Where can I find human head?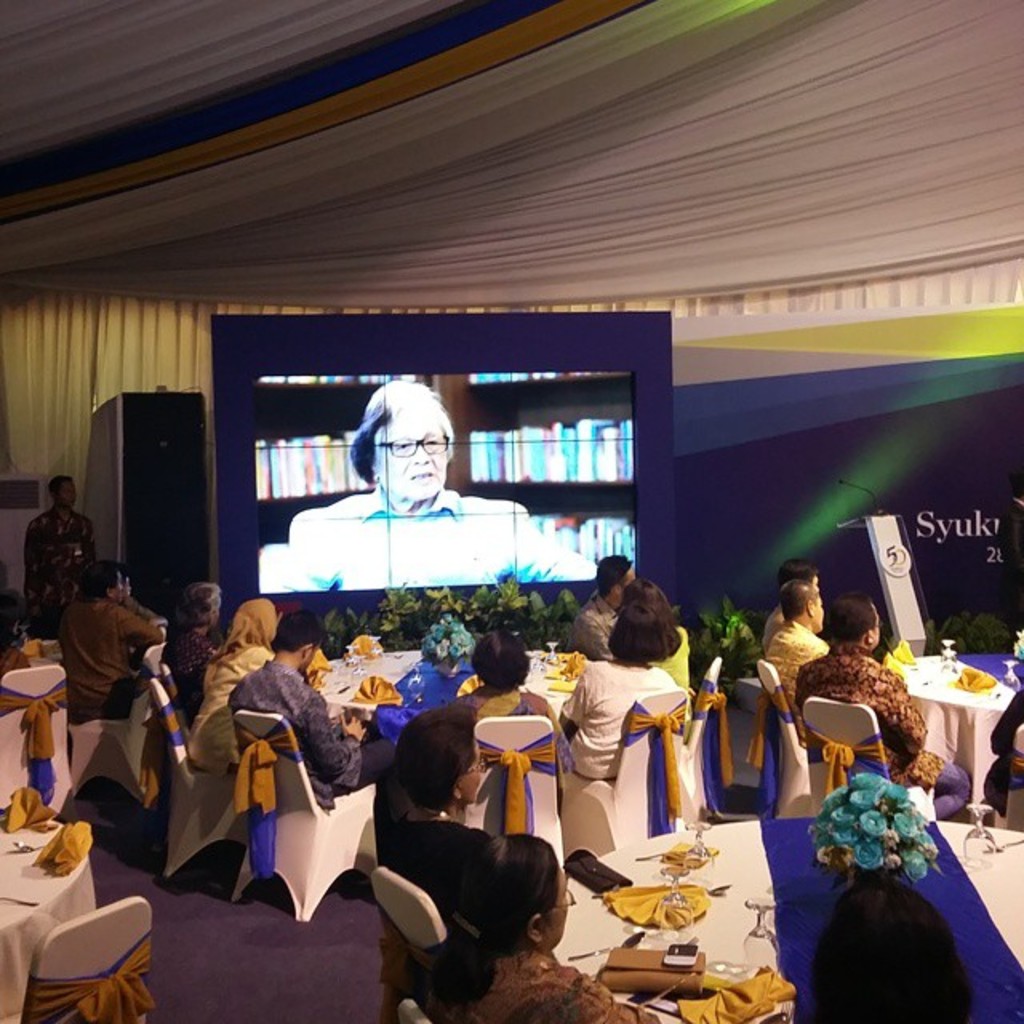
You can find it at bbox(275, 613, 322, 666).
